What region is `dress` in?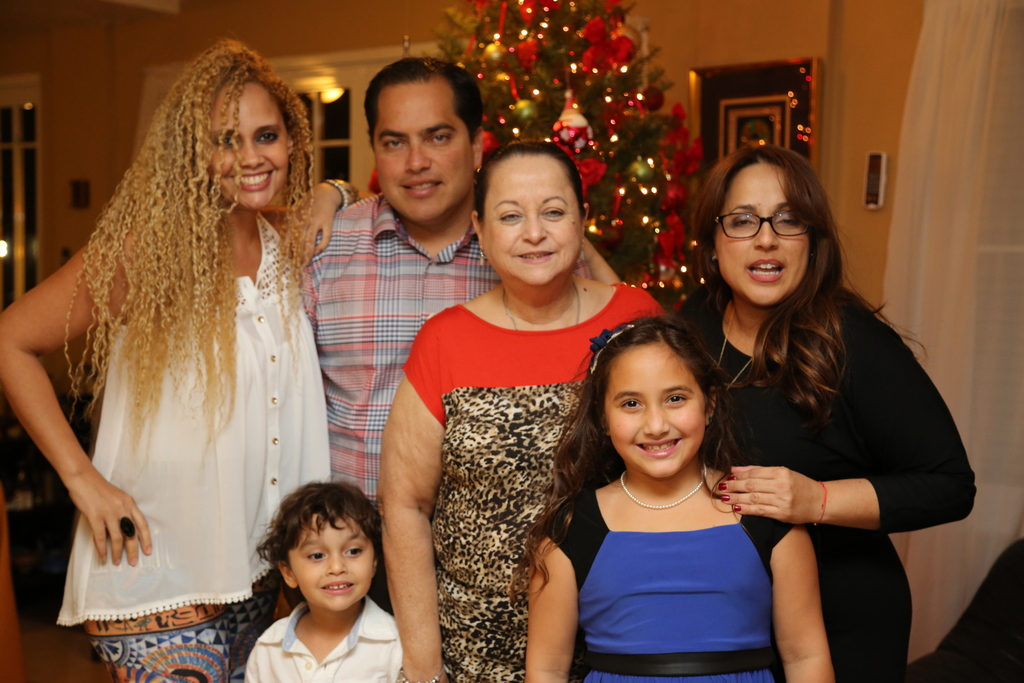
x1=400, y1=281, x2=669, y2=682.
